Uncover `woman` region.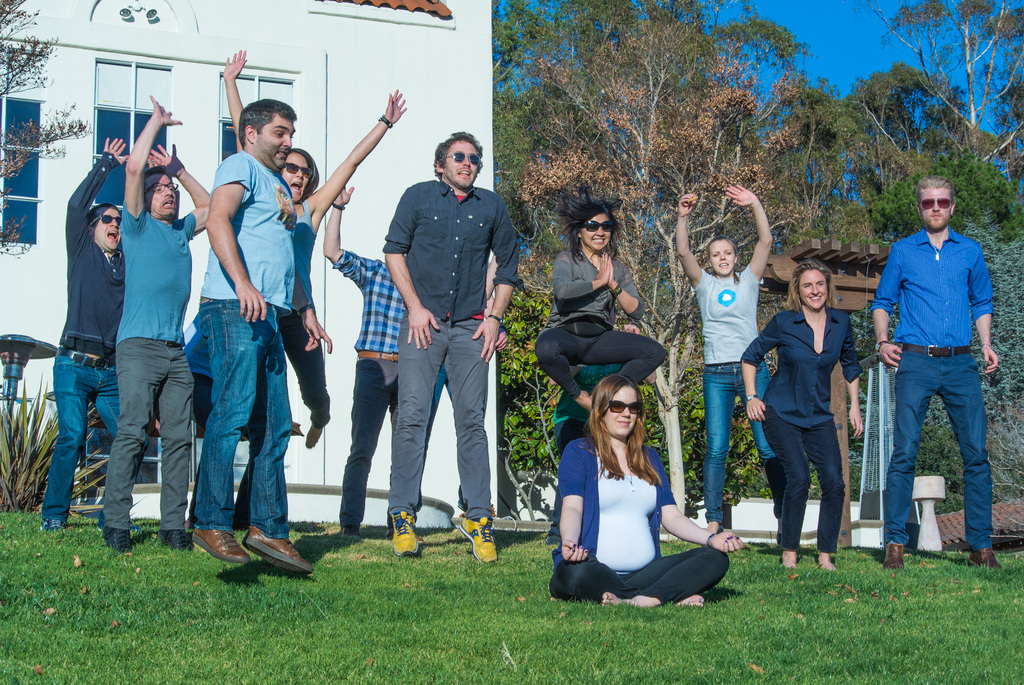
Uncovered: left=555, top=363, right=716, bottom=612.
